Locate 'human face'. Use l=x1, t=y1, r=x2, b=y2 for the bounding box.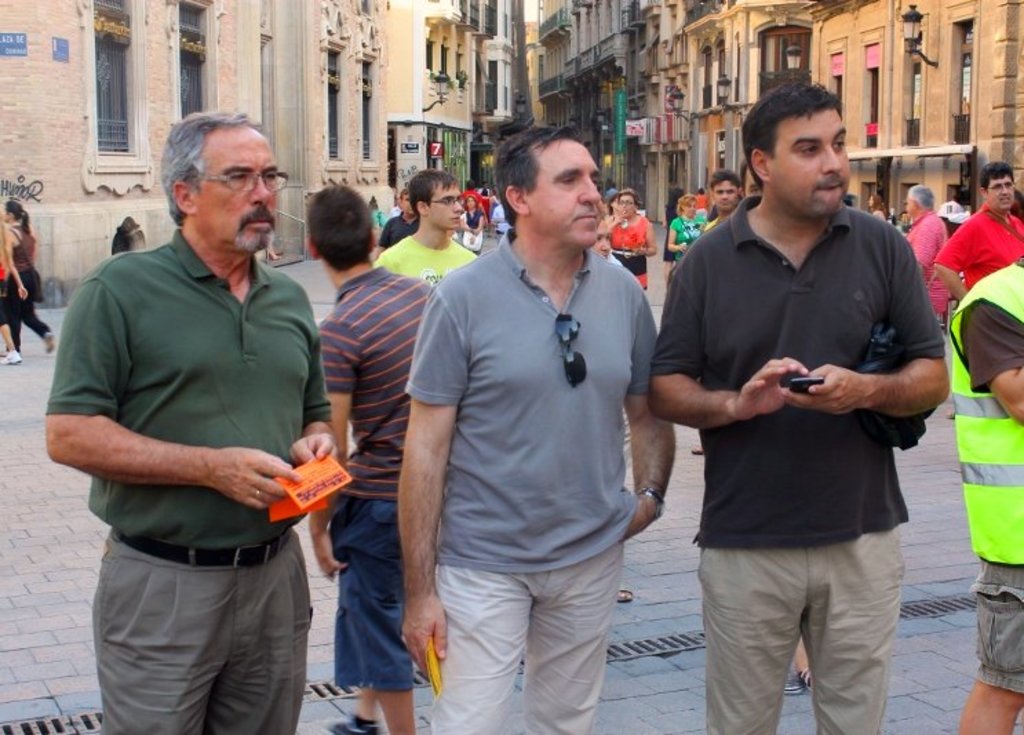
l=991, t=175, r=1018, b=217.
